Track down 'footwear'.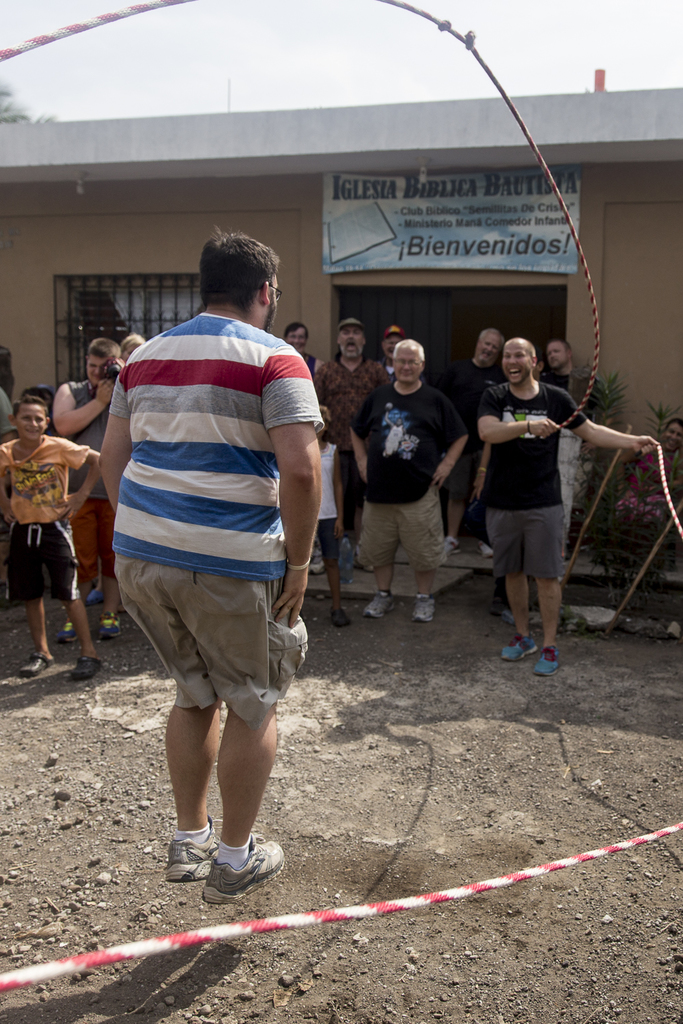
Tracked to box(59, 623, 76, 644).
